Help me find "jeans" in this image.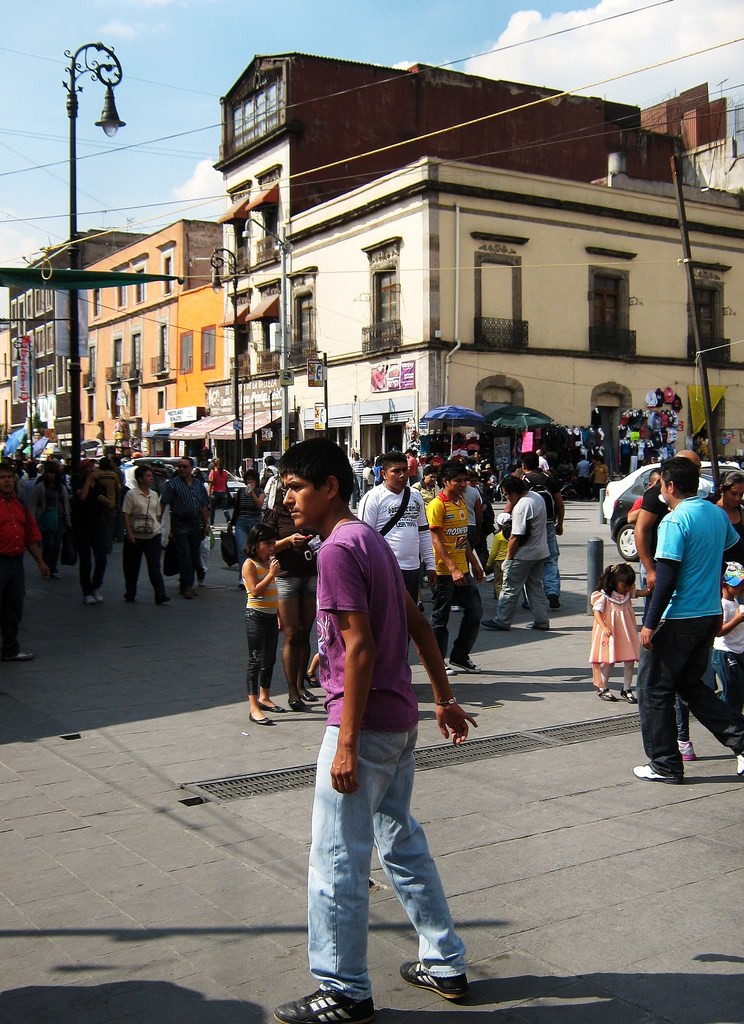
Found it: bbox(308, 721, 466, 998).
